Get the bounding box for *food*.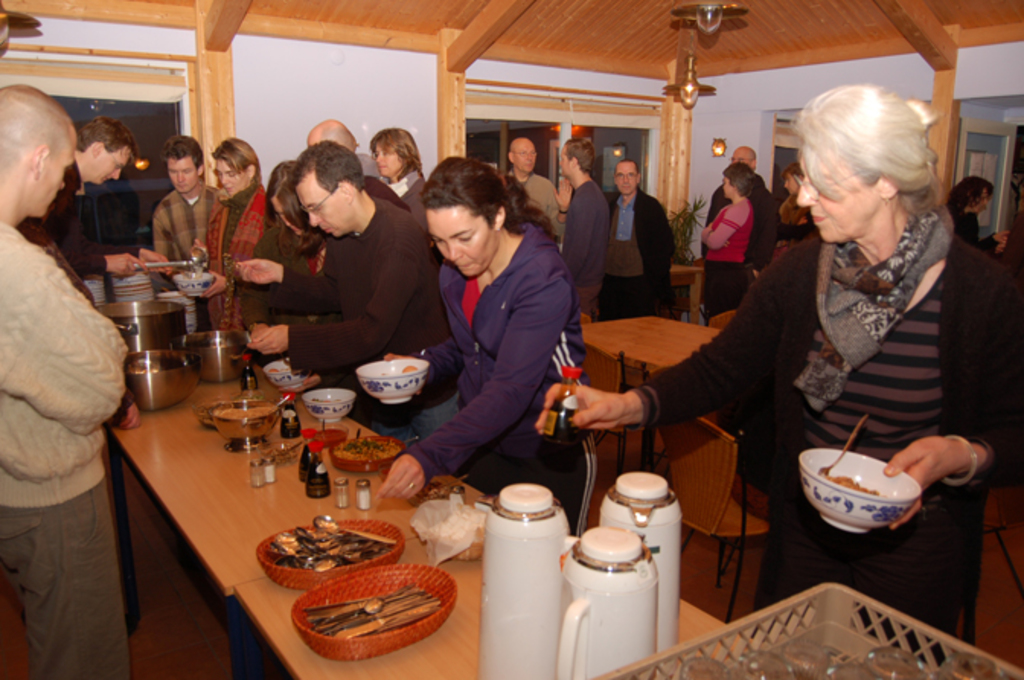
(264,463,282,483).
